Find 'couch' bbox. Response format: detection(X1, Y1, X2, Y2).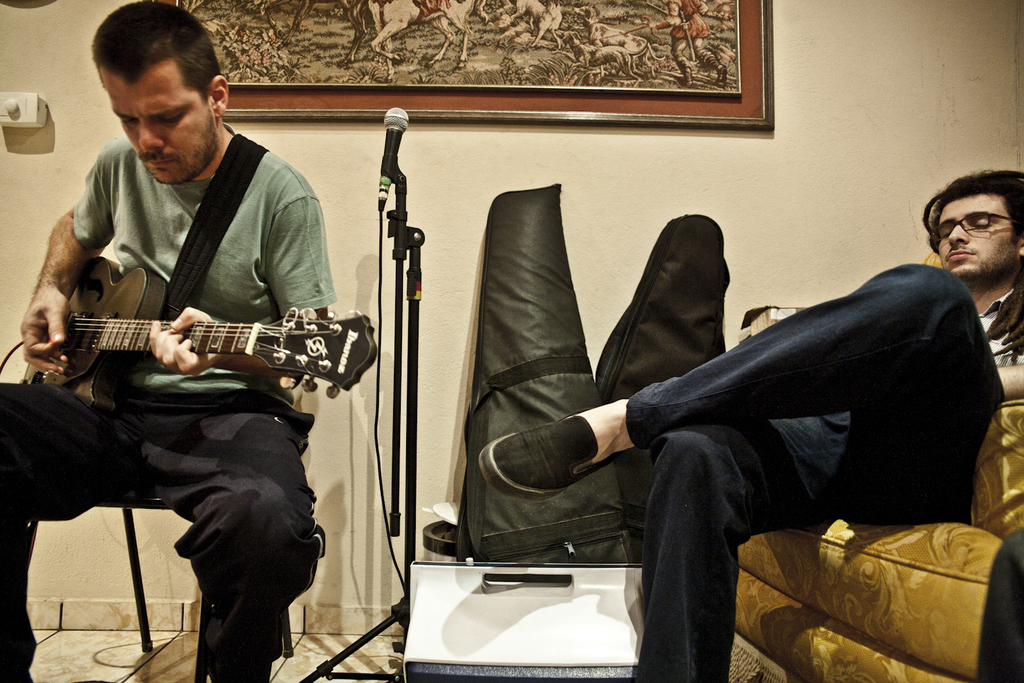
detection(737, 398, 1023, 682).
